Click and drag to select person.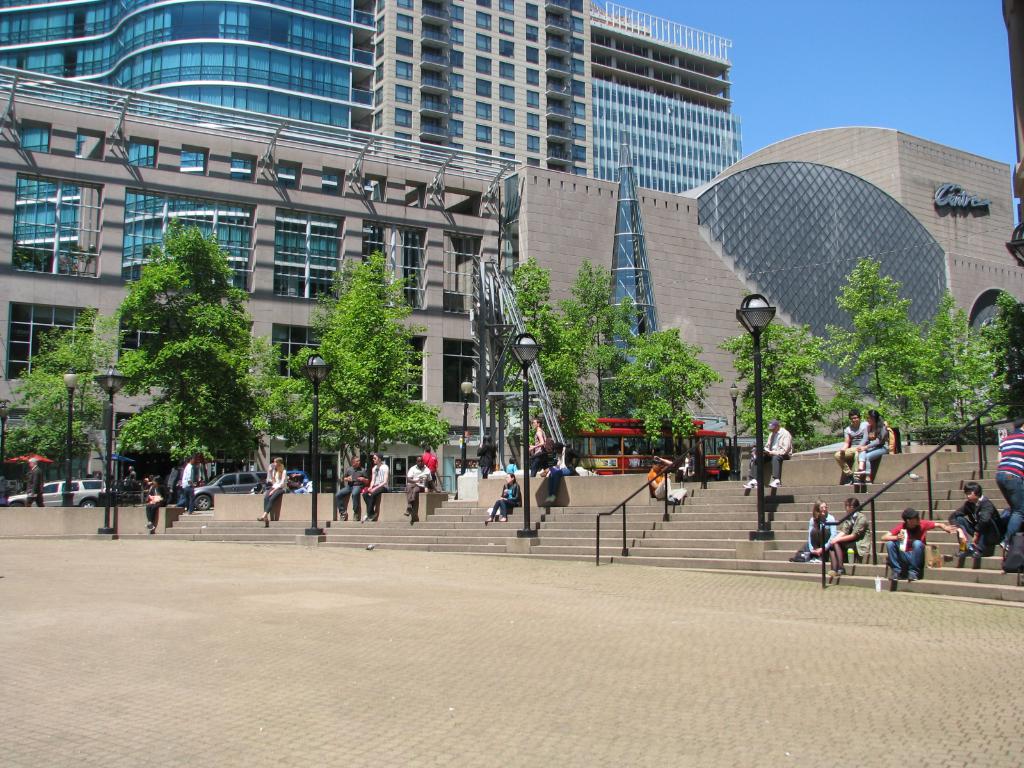
Selection: [x1=837, y1=412, x2=861, y2=481].
